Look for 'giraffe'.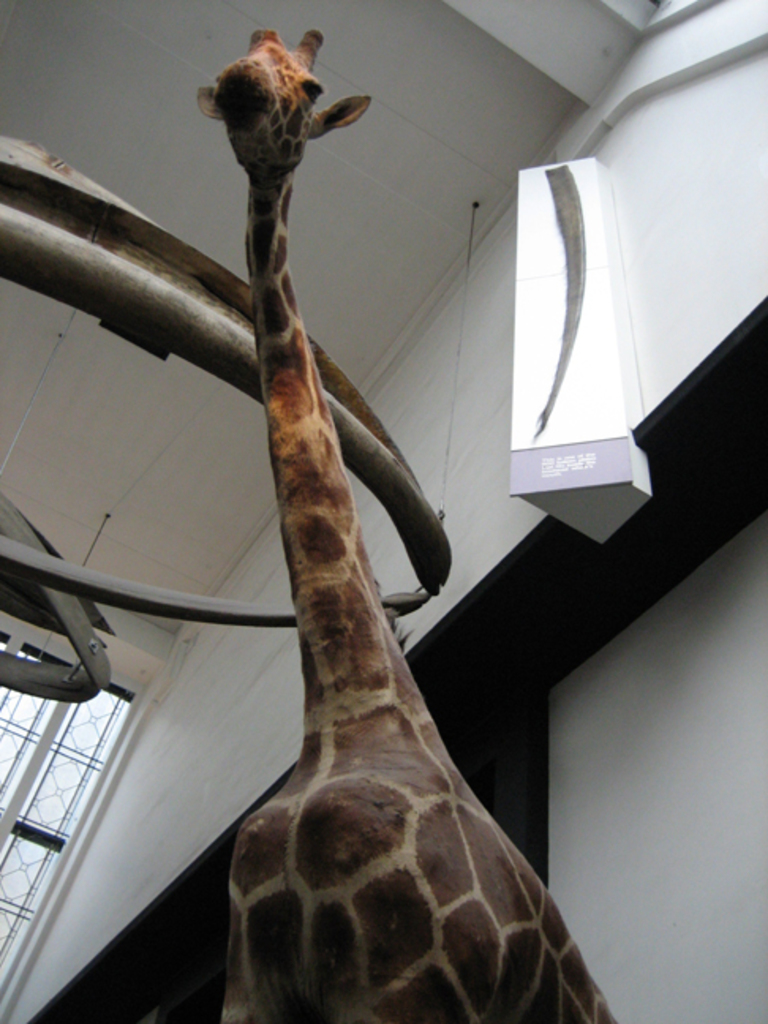
Found: bbox(191, 25, 621, 1022).
